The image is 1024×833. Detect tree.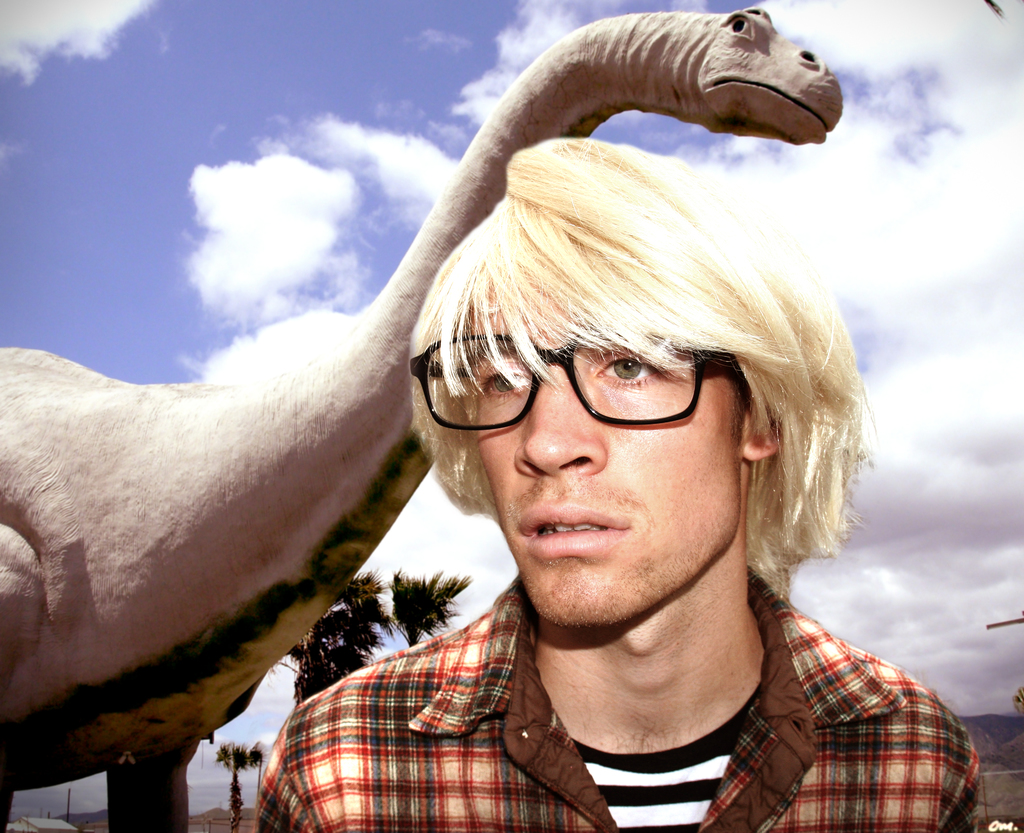
Detection: {"left": 216, "top": 740, "right": 274, "bottom": 832}.
